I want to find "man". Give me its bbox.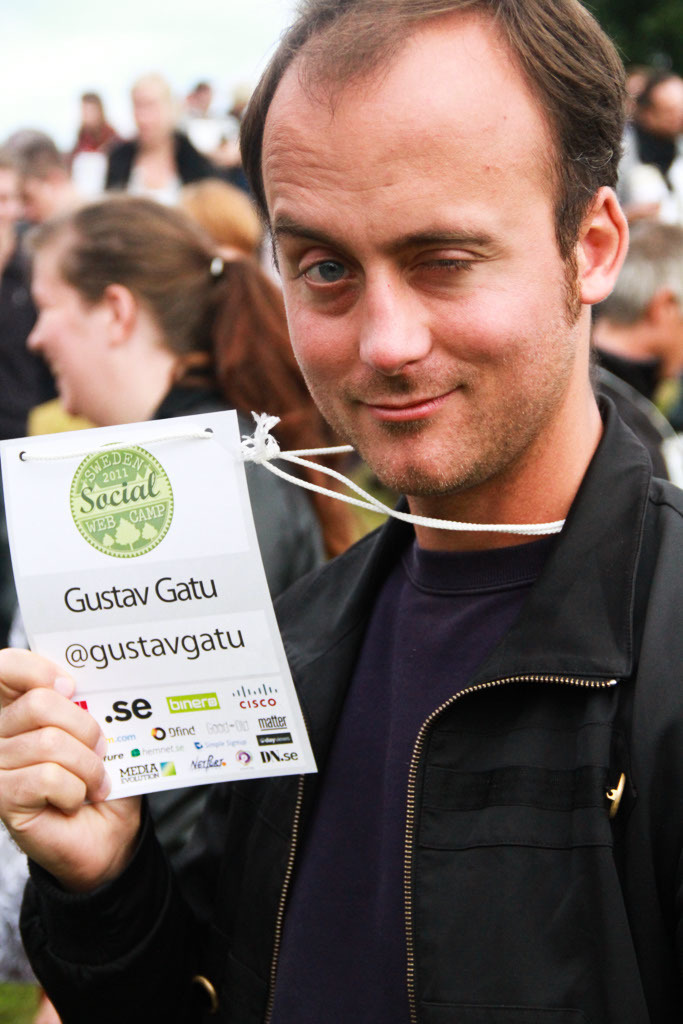
detection(600, 213, 682, 414).
